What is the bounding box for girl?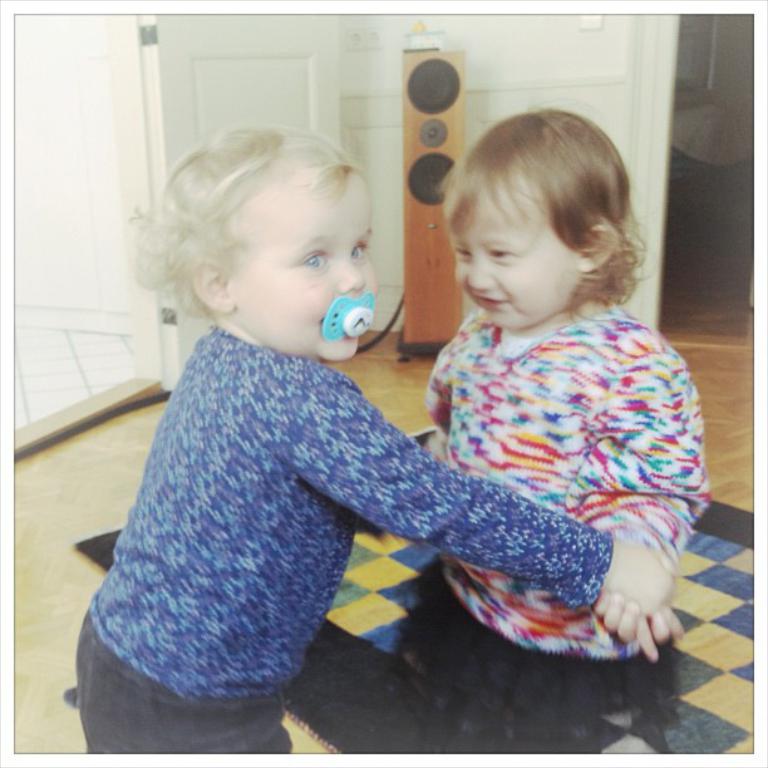
75/129/669/763.
